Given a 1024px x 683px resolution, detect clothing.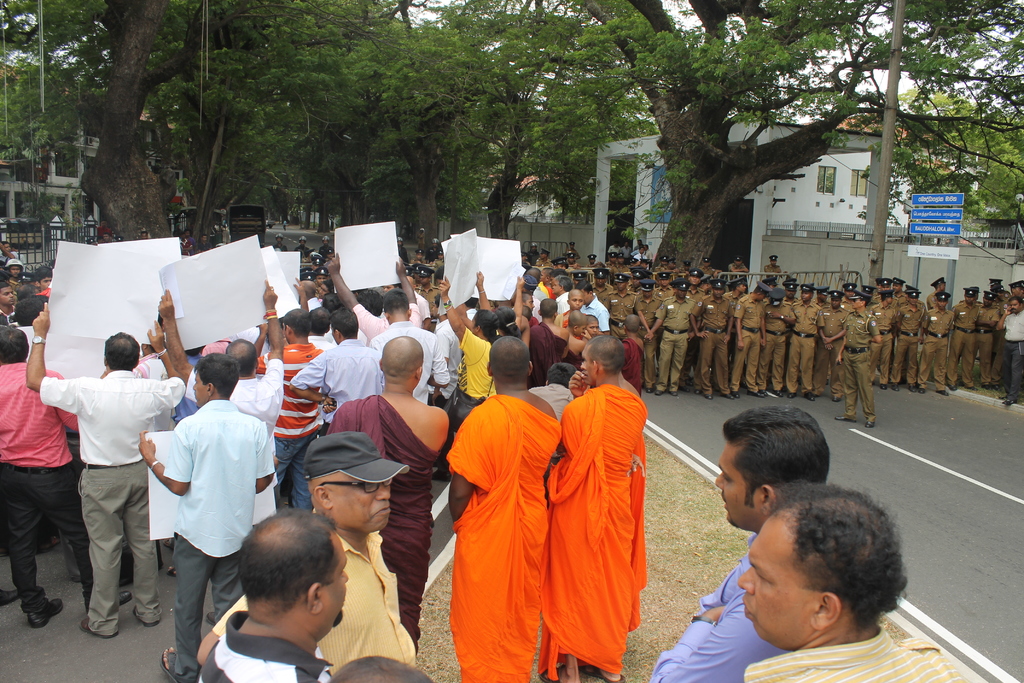
(x1=557, y1=354, x2=657, y2=652).
